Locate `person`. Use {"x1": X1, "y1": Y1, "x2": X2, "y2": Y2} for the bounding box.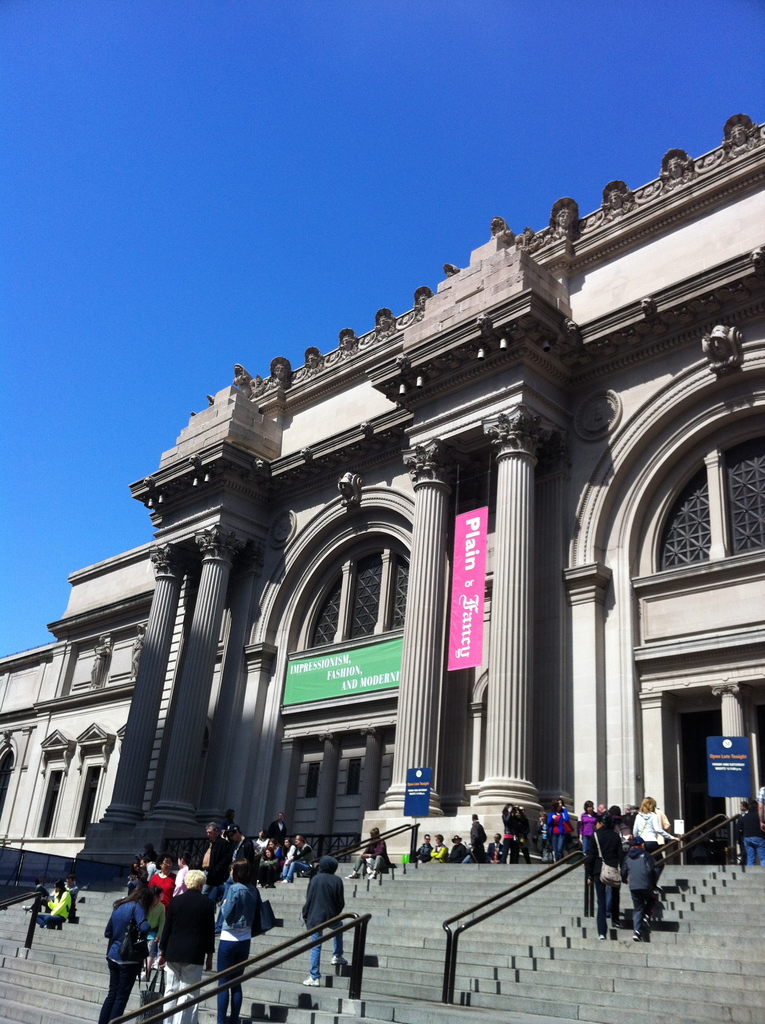
{"x1": 622, "y1": 832, "x2": 662, "y2": 942}.
